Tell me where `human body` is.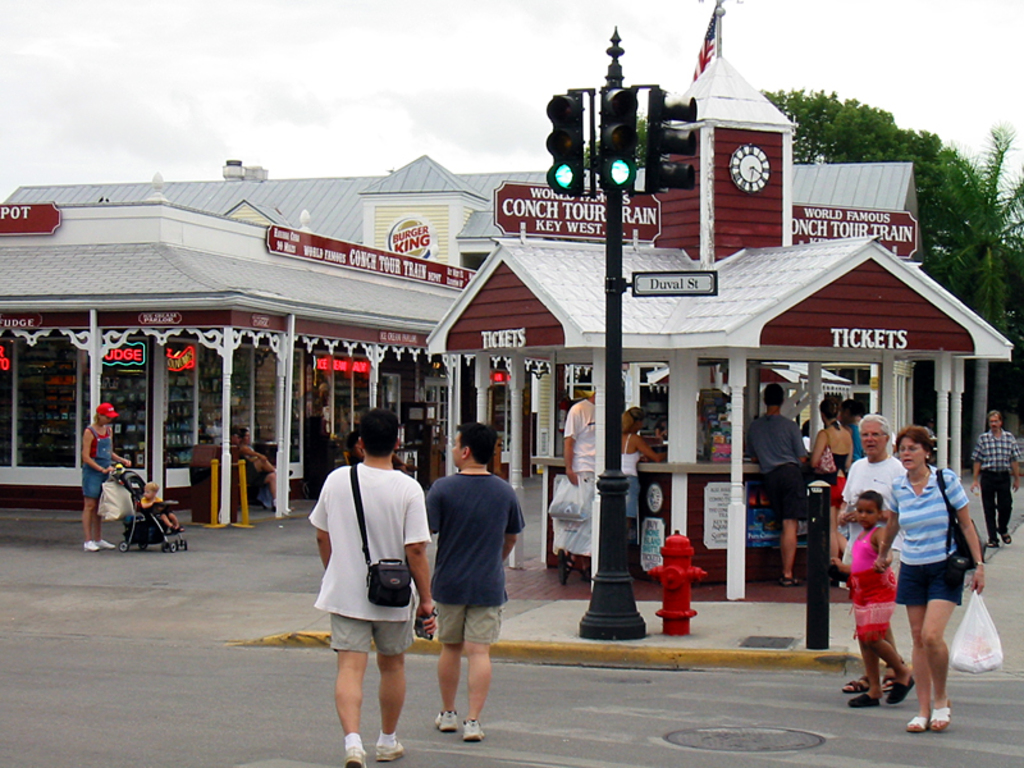
`human body` is at <box>138,479,184,530</box>.
